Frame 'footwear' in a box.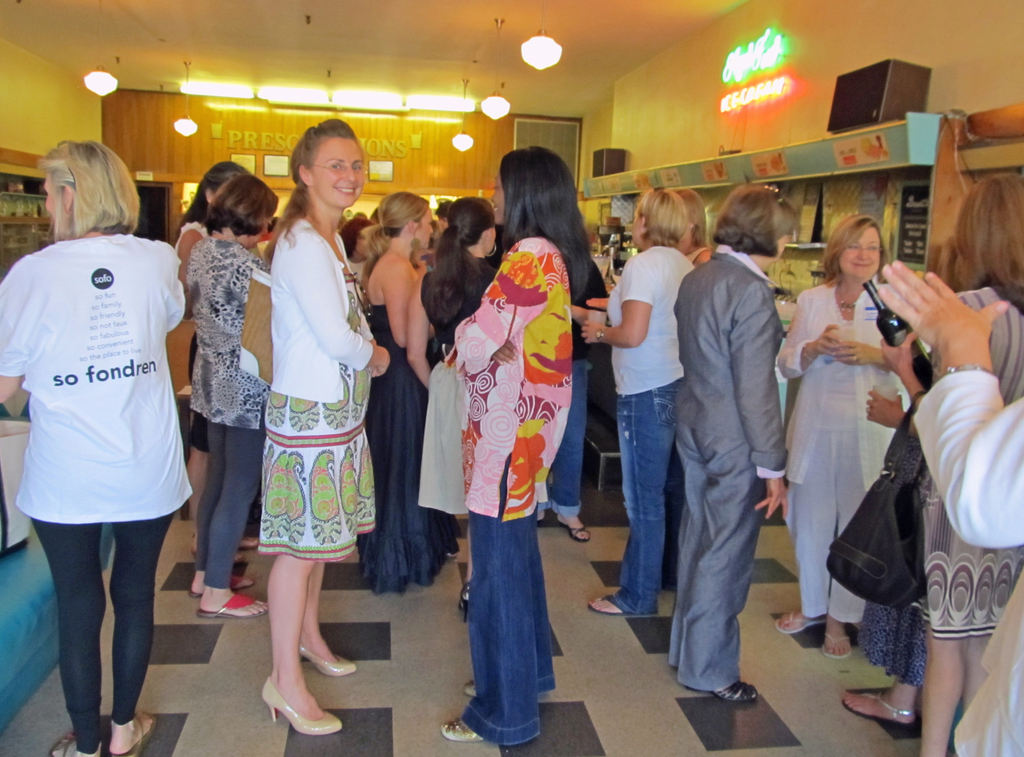
(x1=774, y1=603, x2=825, y2=633).
